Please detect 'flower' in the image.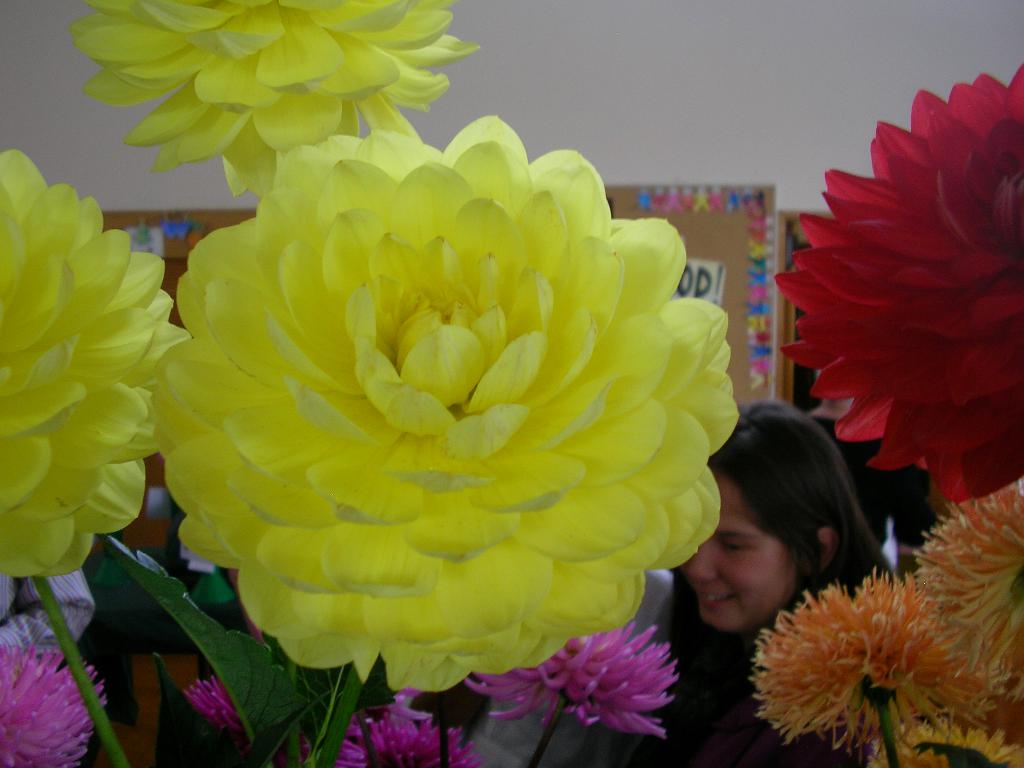
BBox(340, 697, 484, 767).
